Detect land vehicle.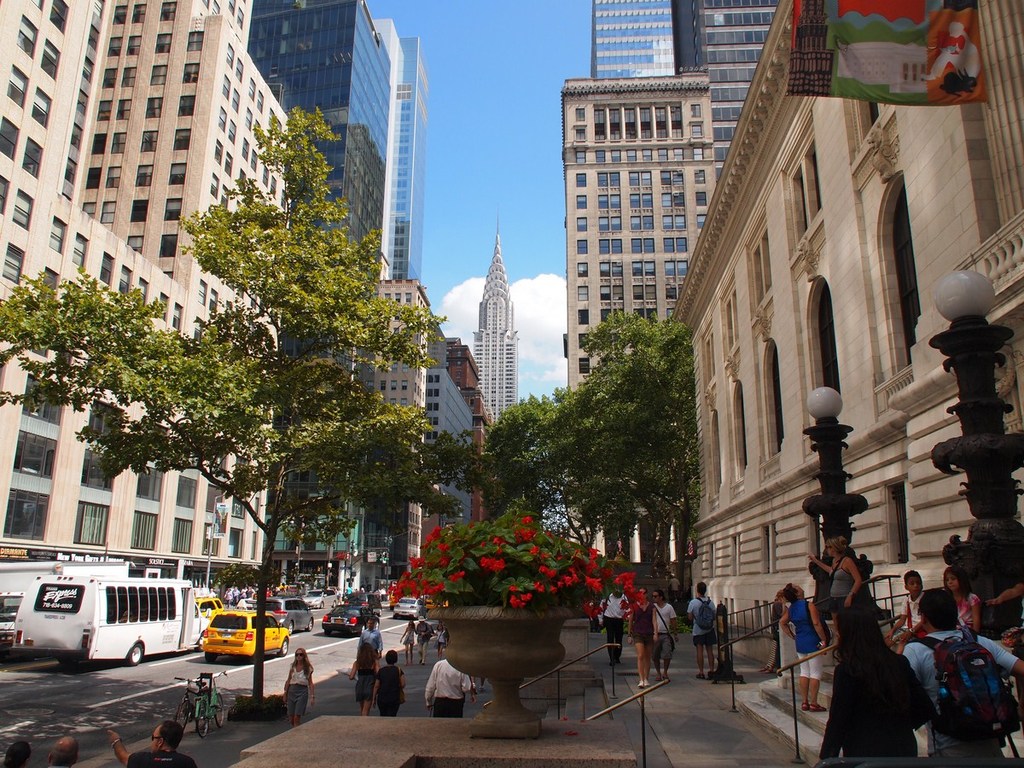
Detected at (201,608,290,660).
